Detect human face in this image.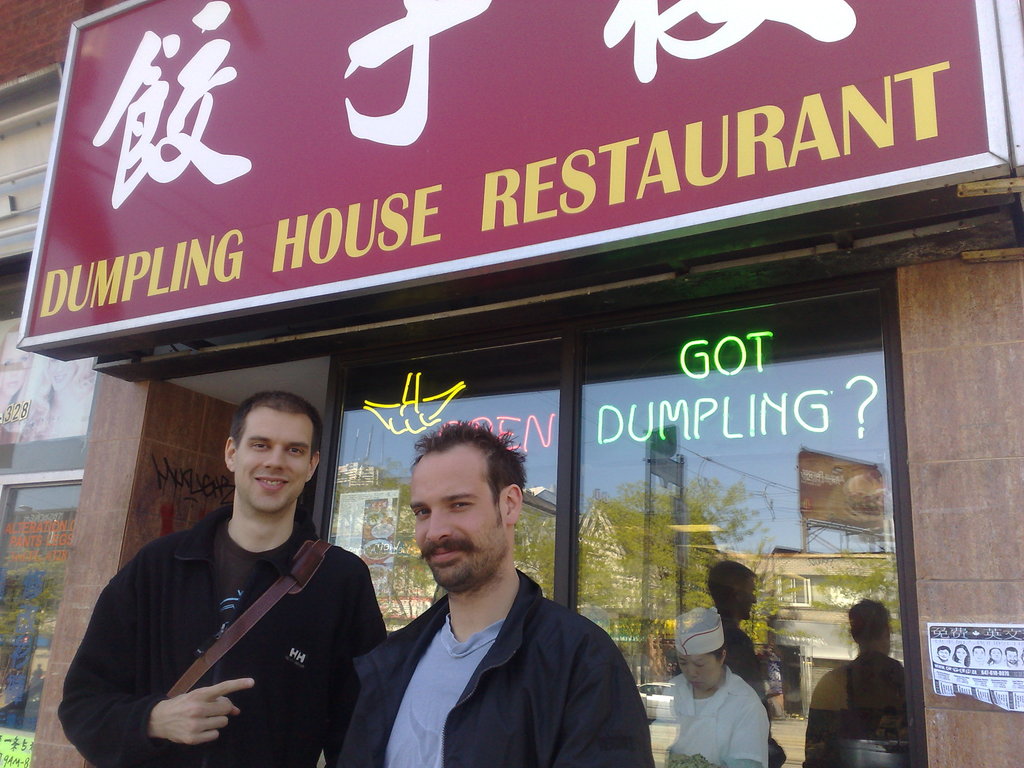
Detection: (674,650,723,693).
